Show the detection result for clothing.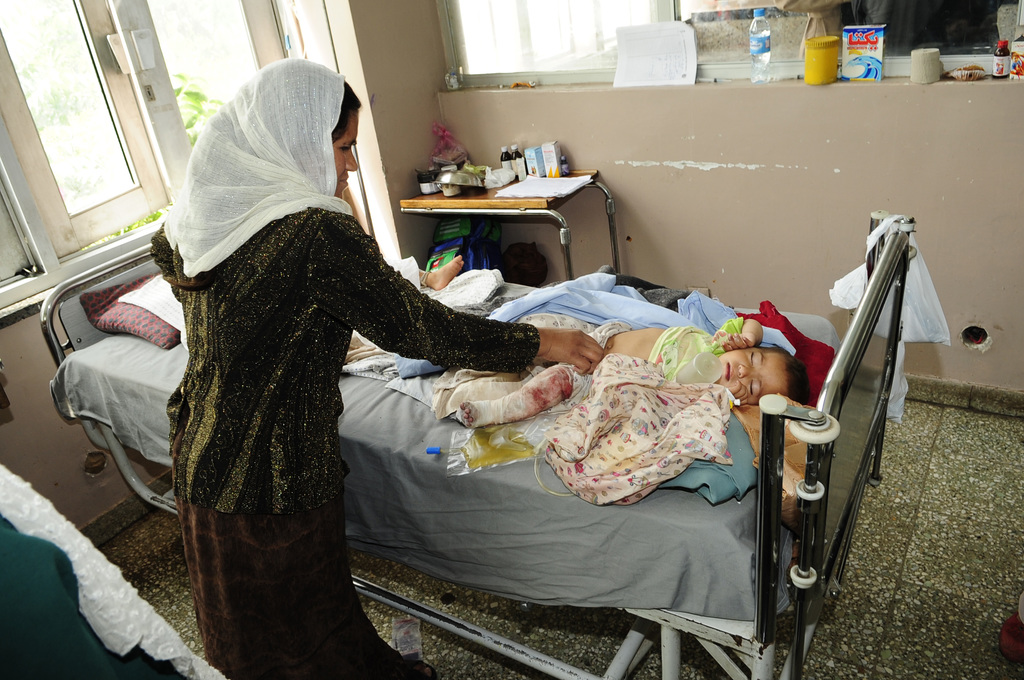
122,123,498,621.
